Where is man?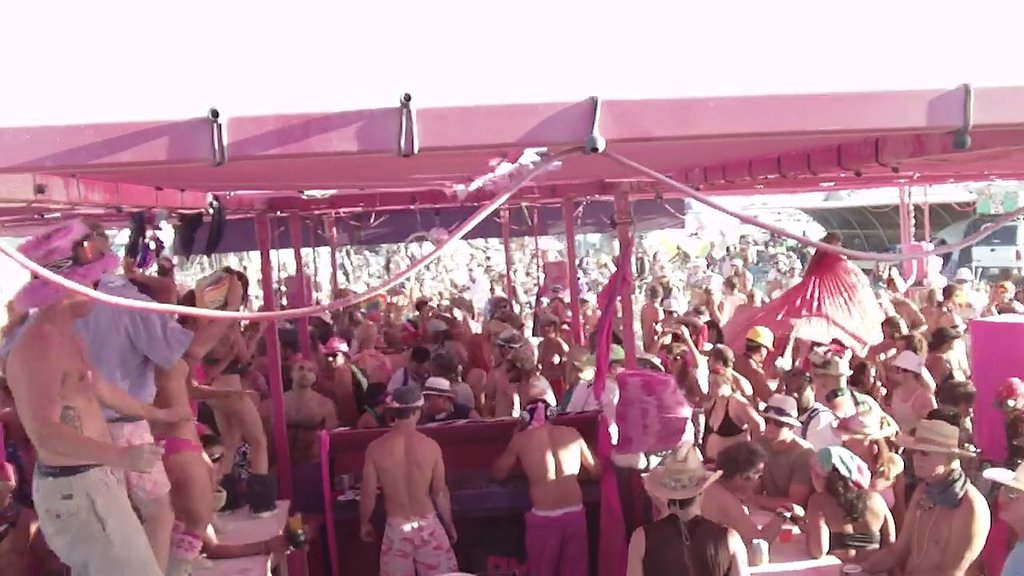
select_region(736, 269, 770, 307).
